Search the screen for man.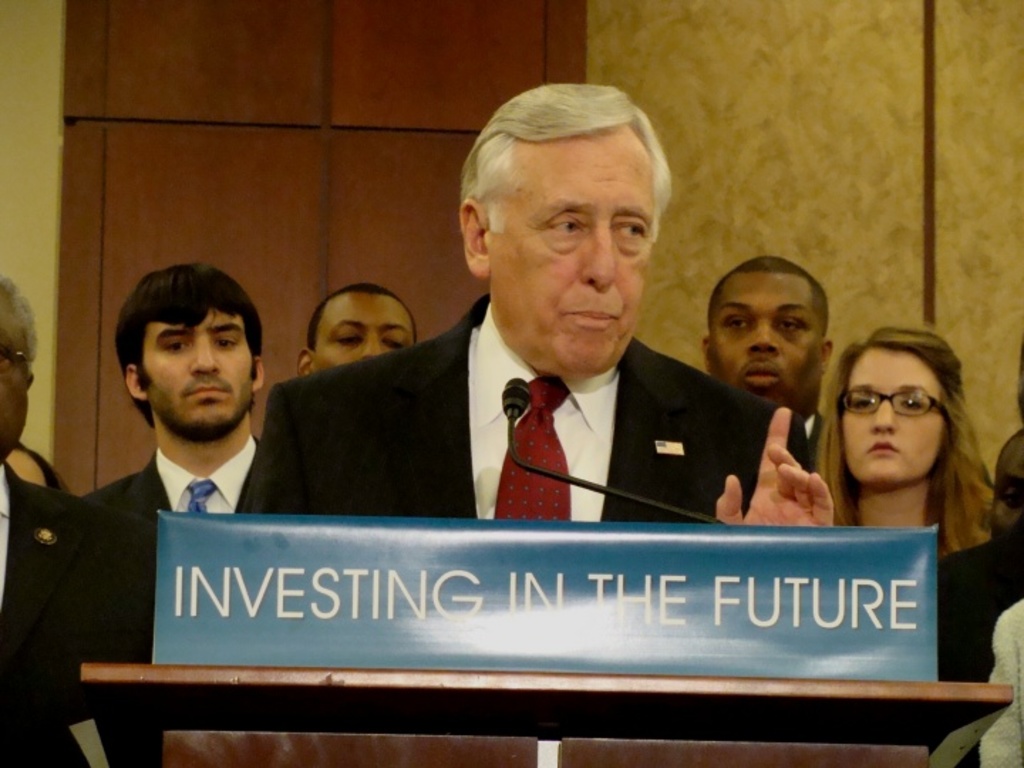
Found at rect(296, 279, 415, 388).
